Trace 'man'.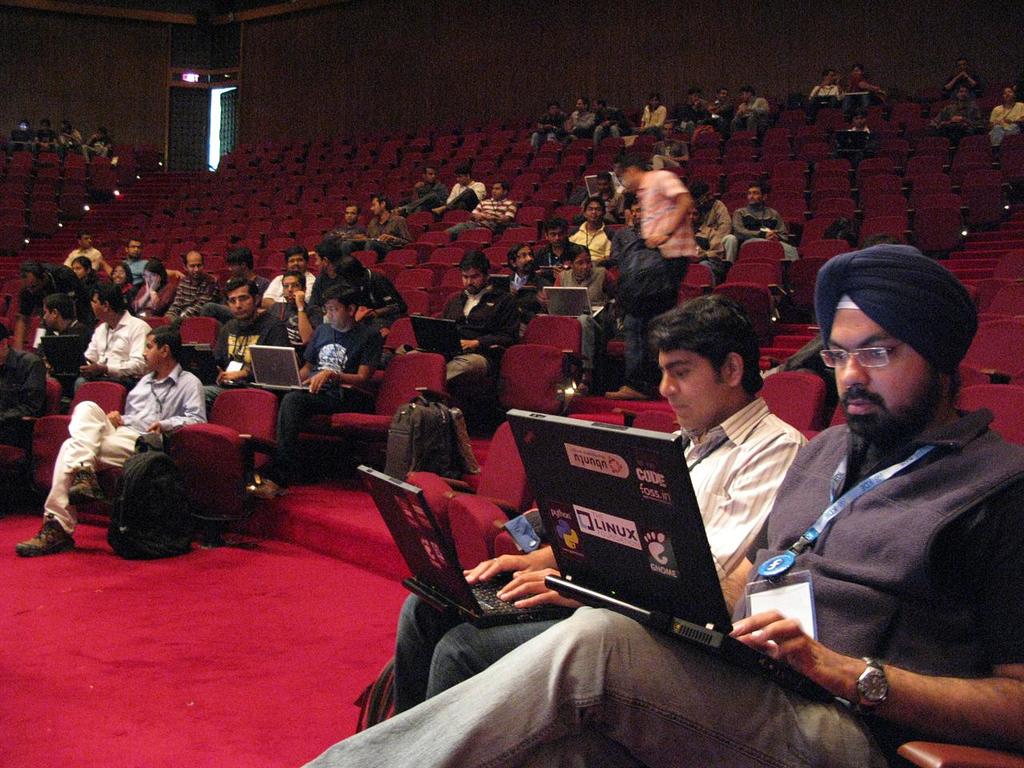
Traced to x1=274 y1=240 x2=350 y2=358.
